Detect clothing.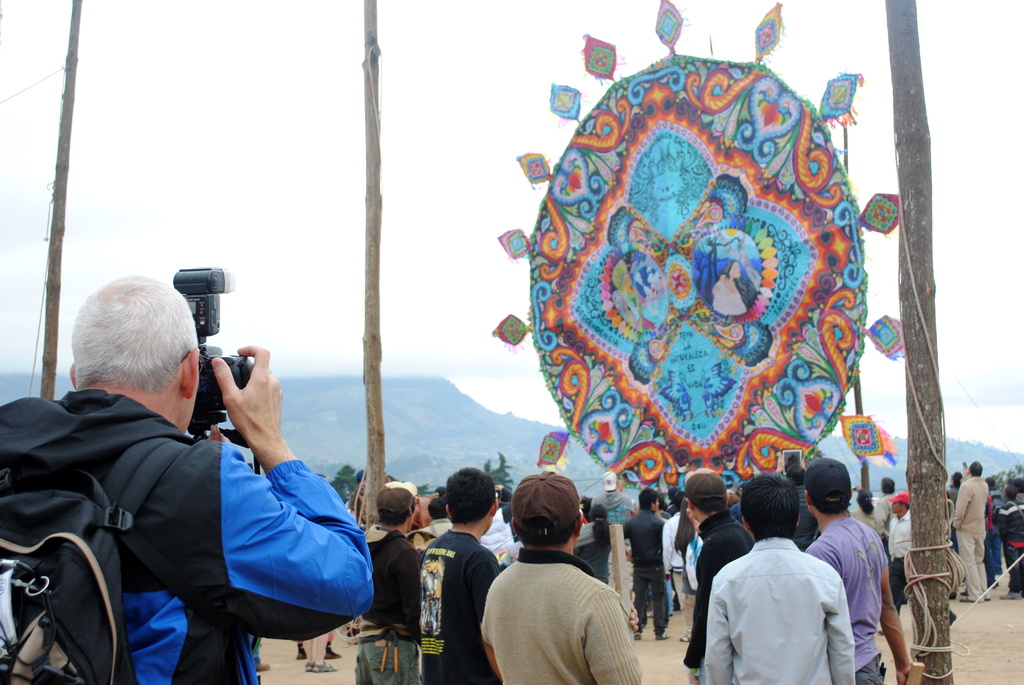
Detected at (679, 505, 755, 670).
